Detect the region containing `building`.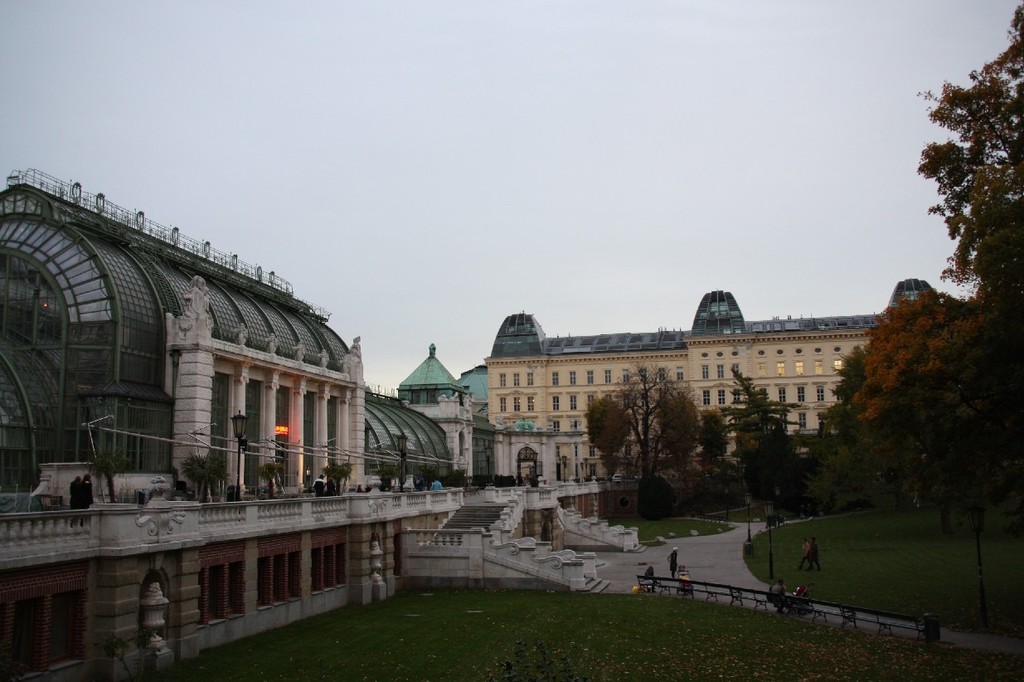
(left=487, top=275, right=941, bottom=479).
